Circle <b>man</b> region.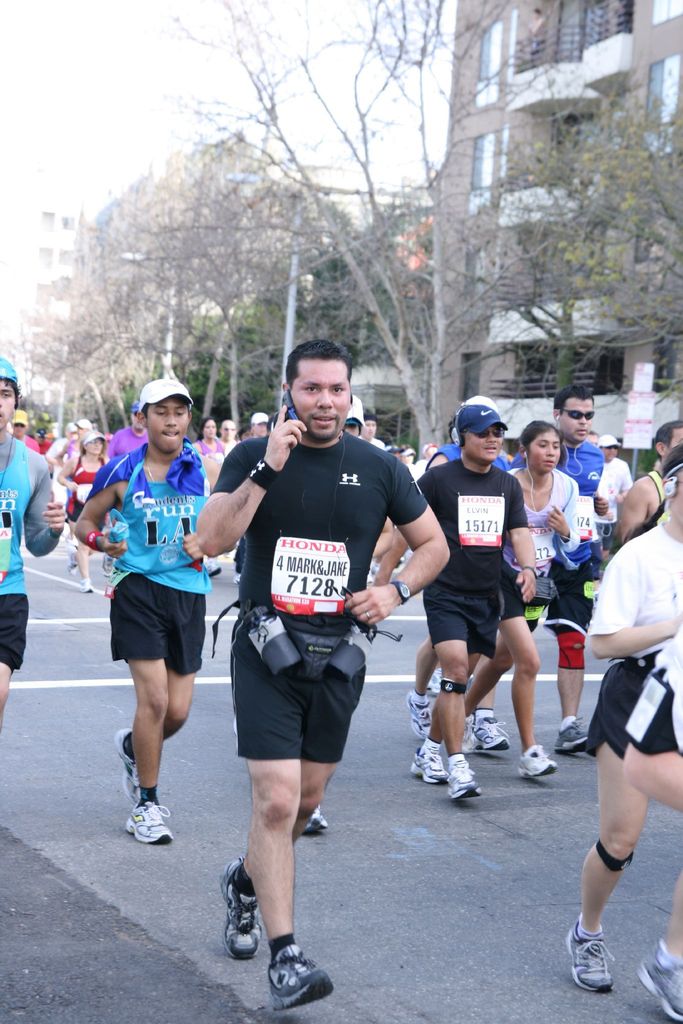
Region: box(616, 412, 682, 552).
